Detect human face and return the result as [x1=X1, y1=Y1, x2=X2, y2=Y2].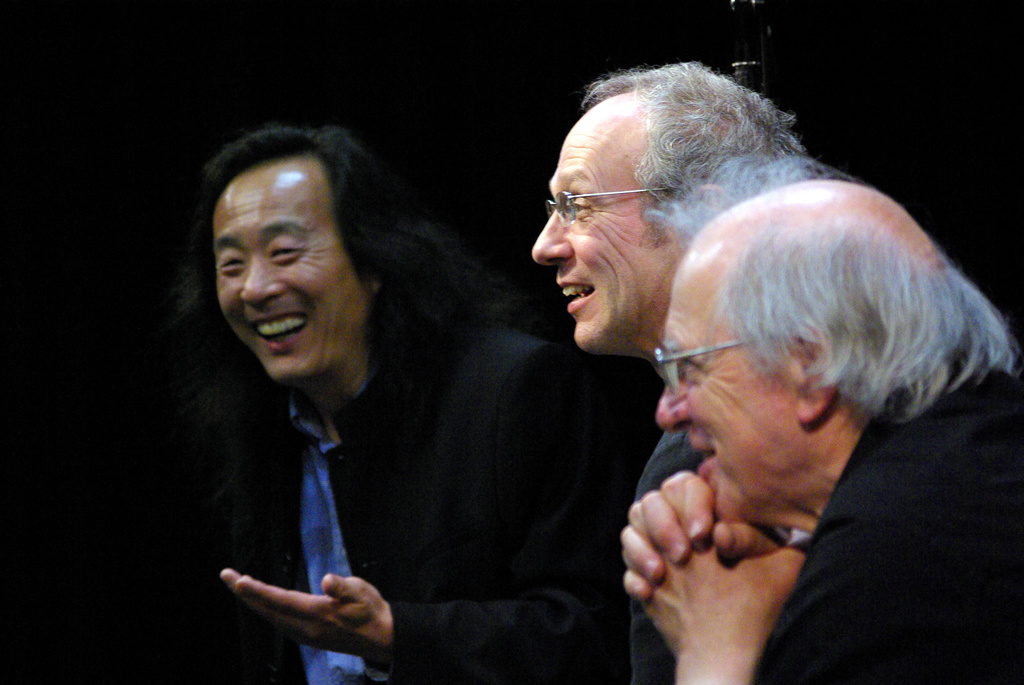
[x1=531, y1=114, x2=667, y2=359].
